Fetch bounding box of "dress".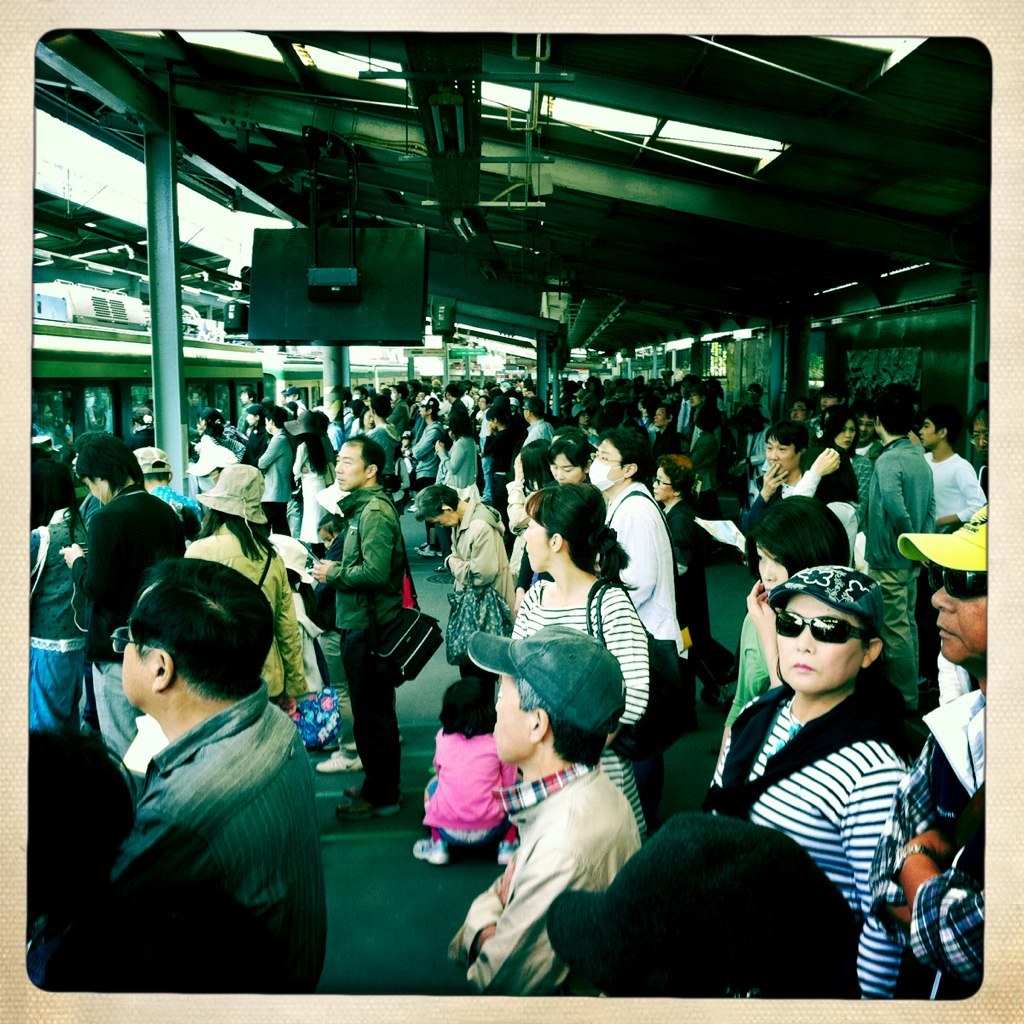
Bbox: box(512, 578, 652, 840).
